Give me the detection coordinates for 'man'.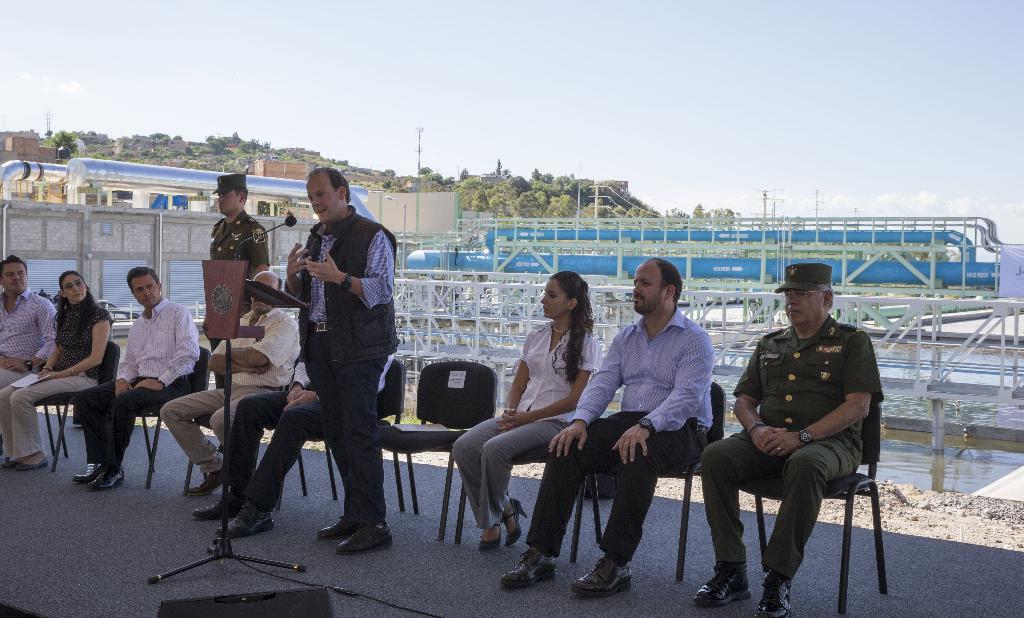
locate(73, 267, 203, 491).
